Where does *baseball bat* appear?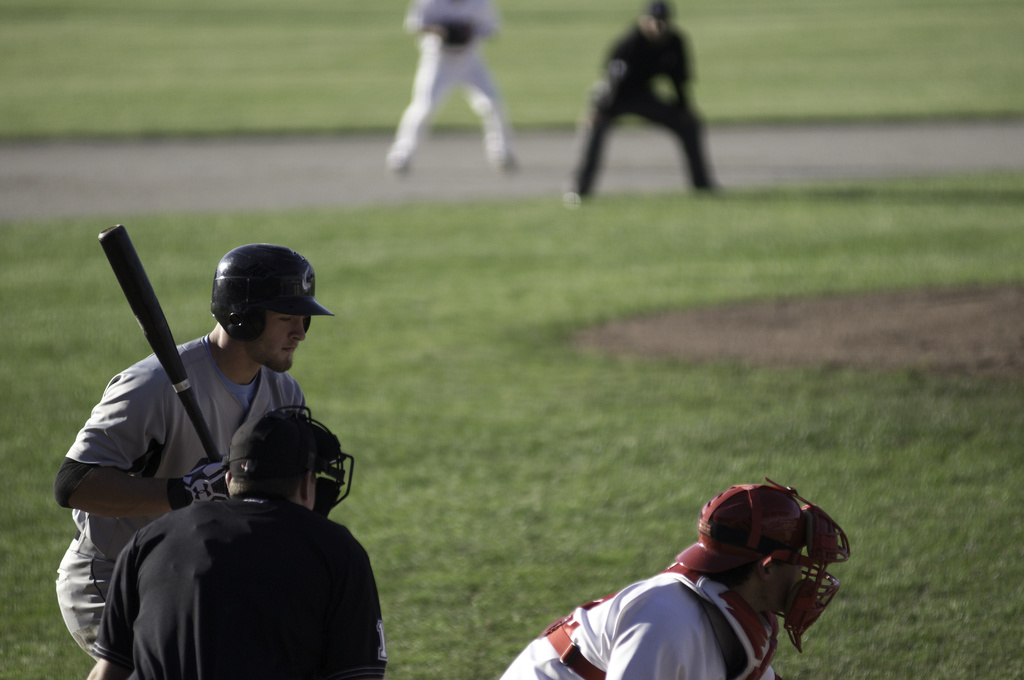
Appears at BBox(95, 228, 225, 461).
